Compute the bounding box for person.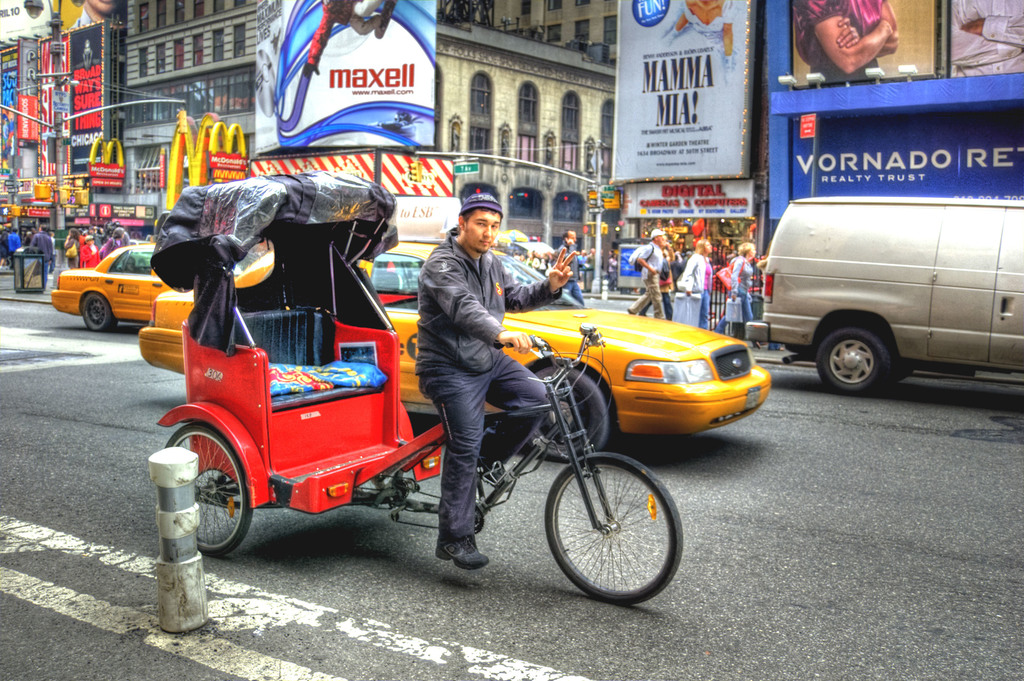
box(543, 223, 581, 303).
